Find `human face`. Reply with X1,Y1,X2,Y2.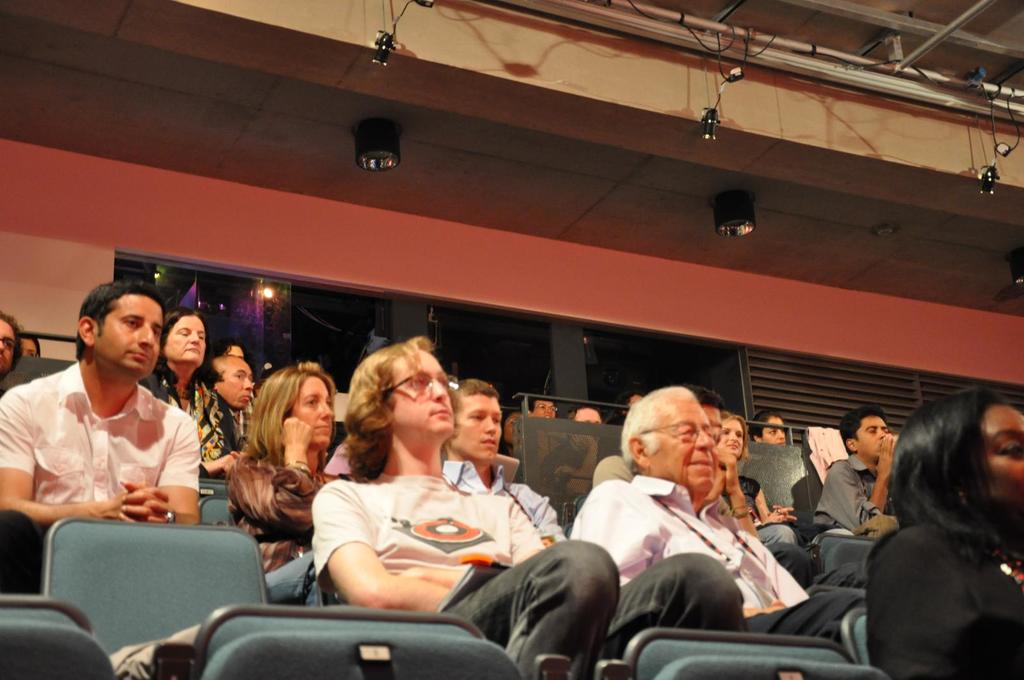
534,401,556,416.
